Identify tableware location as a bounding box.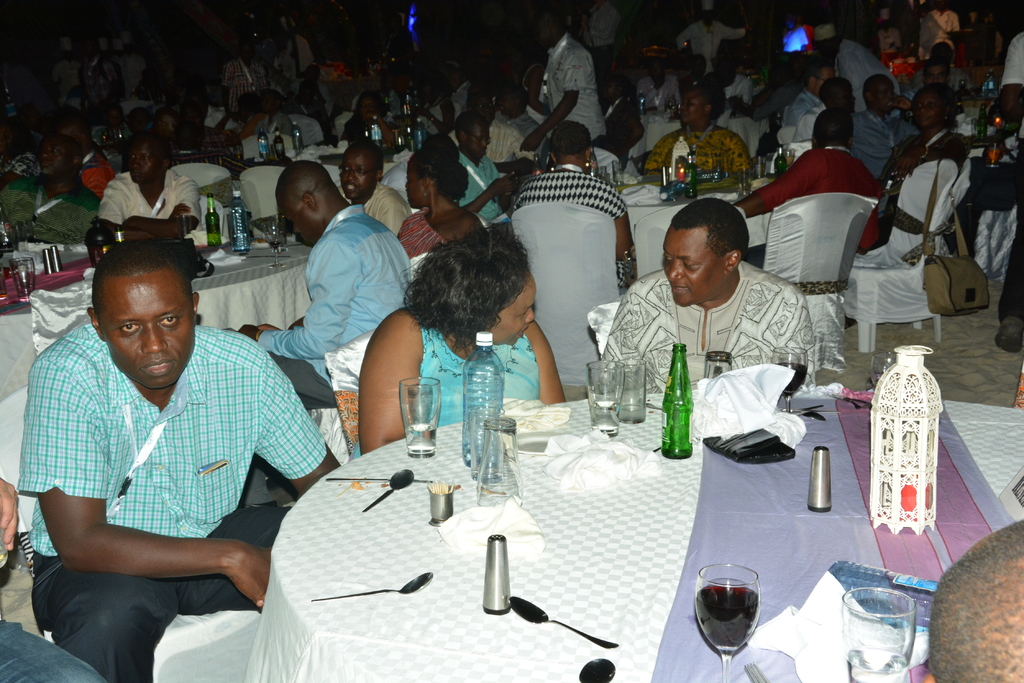
797/406/830/422.
